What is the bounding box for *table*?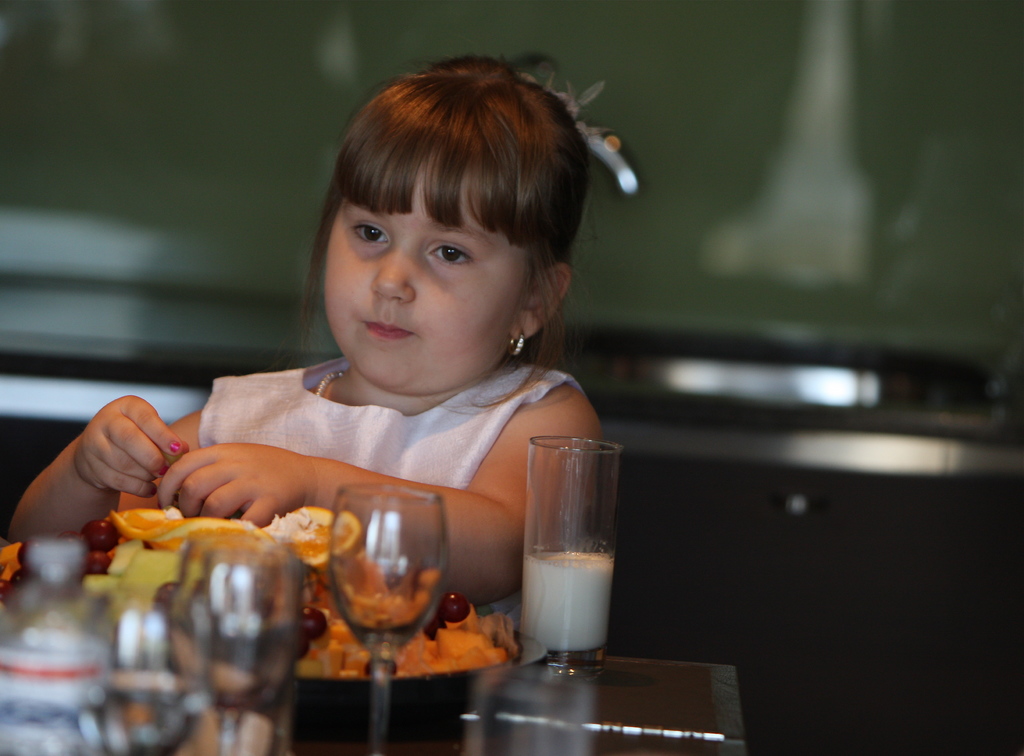
rect(248, 661, 746, 755).
